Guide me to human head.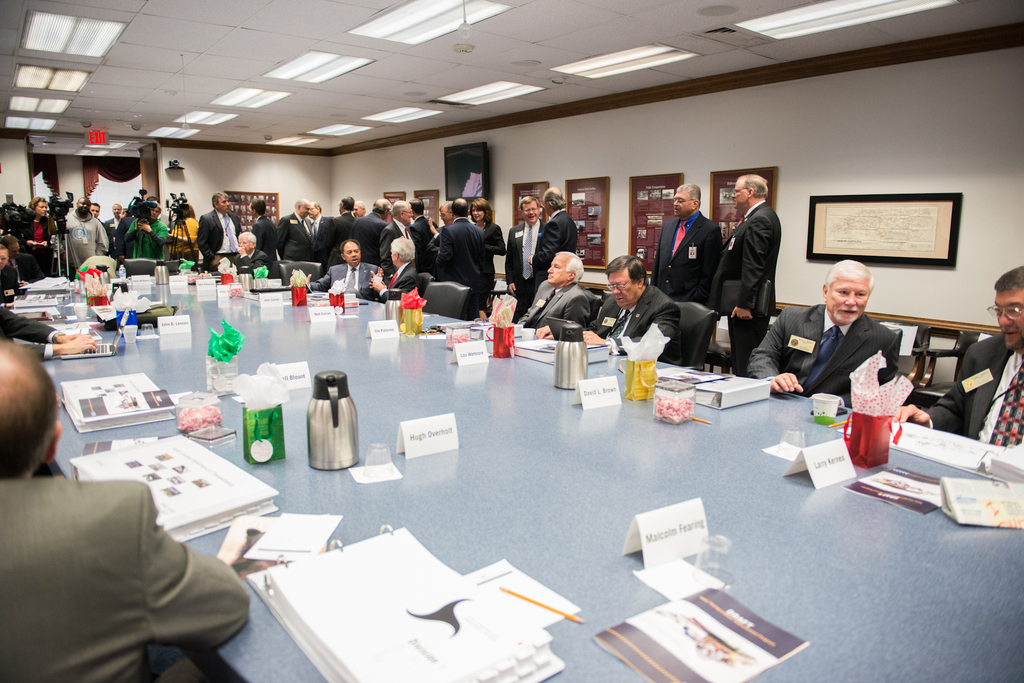
Guidance: {"left": 337, "top": 239, "right": 363, "bottom": 266}.
